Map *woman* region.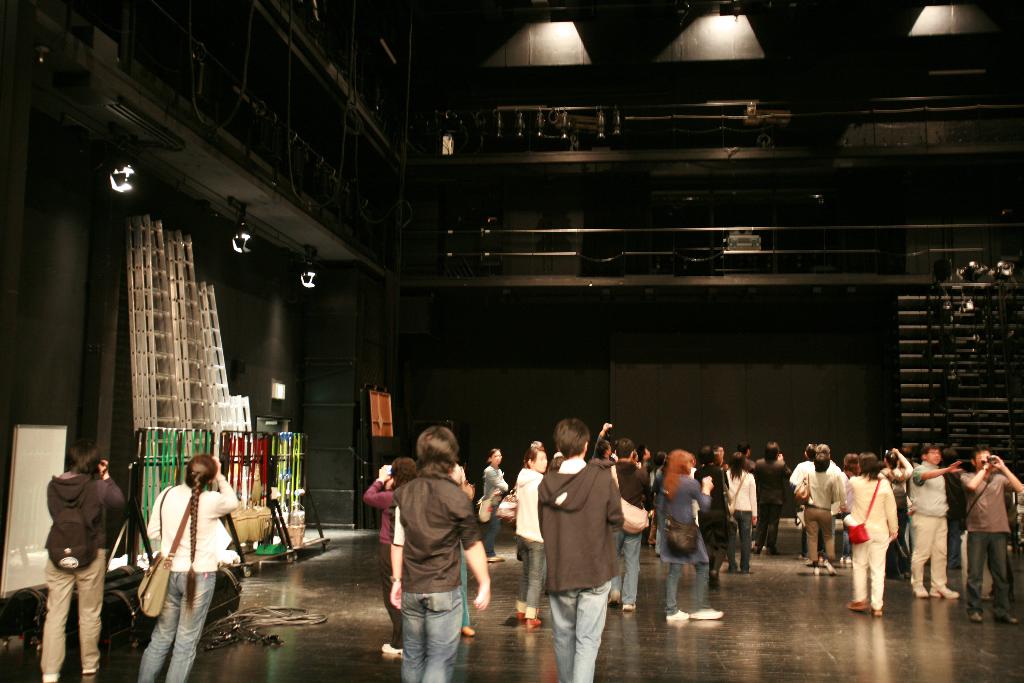
Mapped to [847, 447, 904, 621].
